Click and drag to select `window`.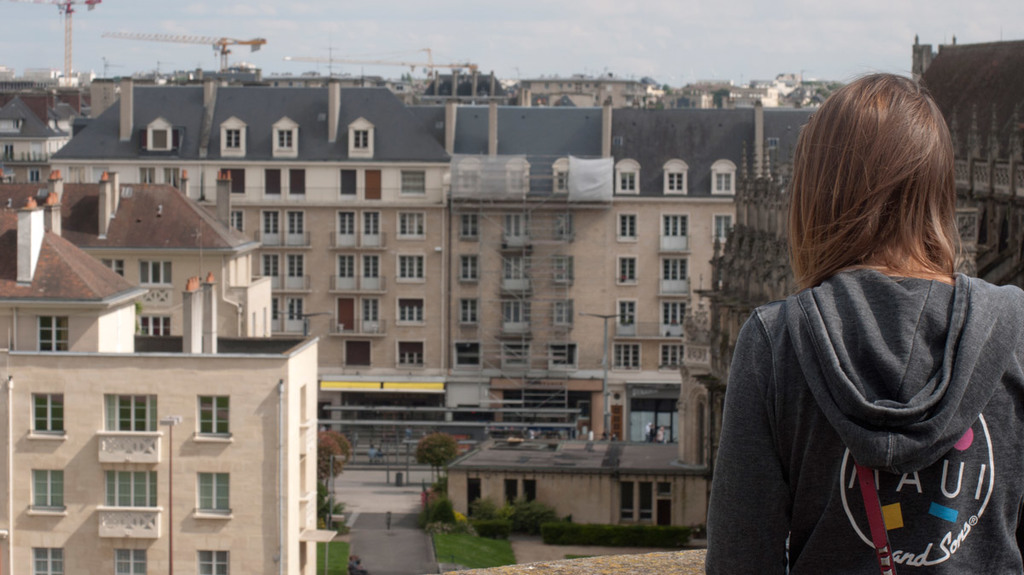
Selection: Rect(26, 467, 61, 512).
